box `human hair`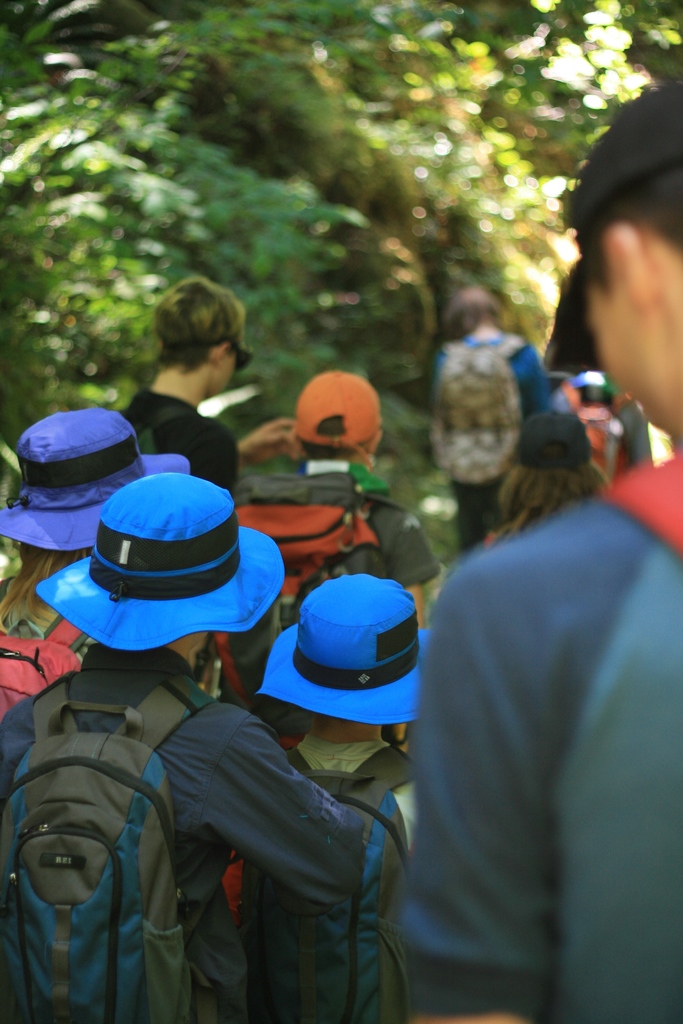
Rect(579, 156, 682, 307)
